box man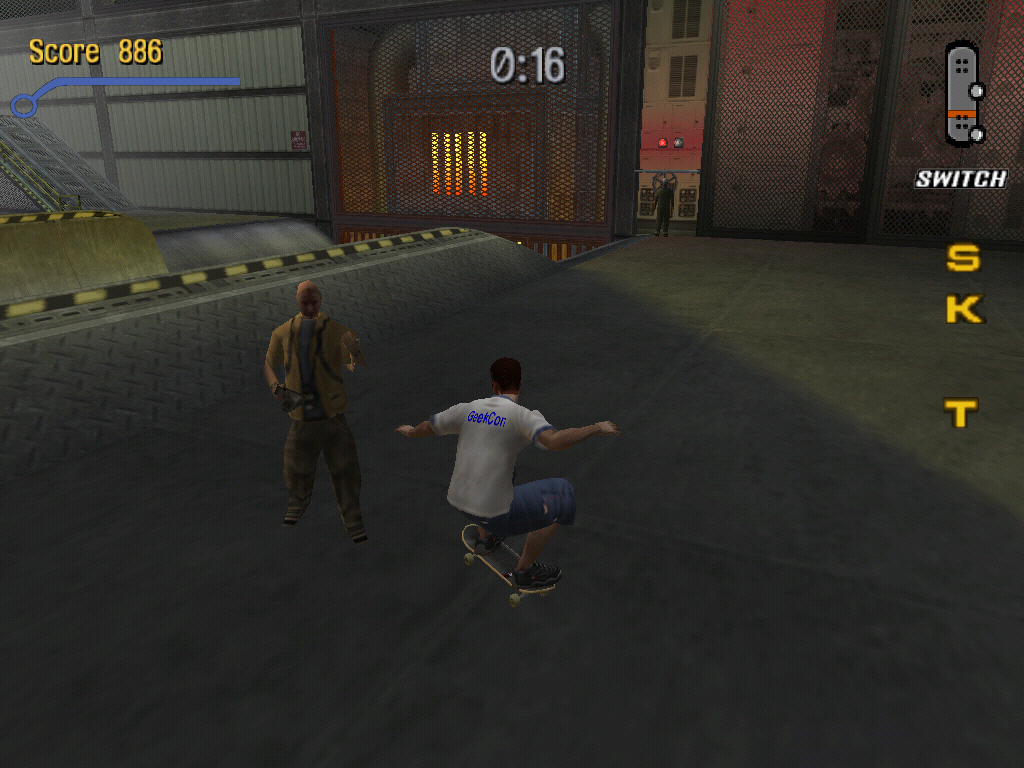
l=401, t=350, r=593, b=630
